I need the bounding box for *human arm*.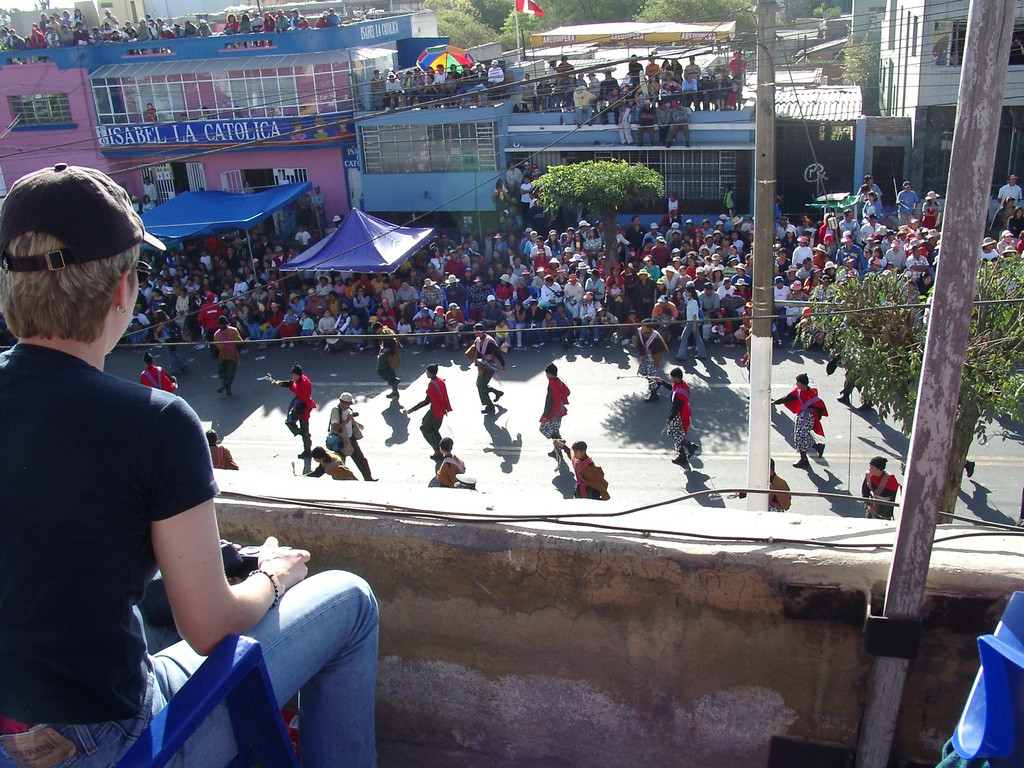
Here it is: 761,387,799,403.
